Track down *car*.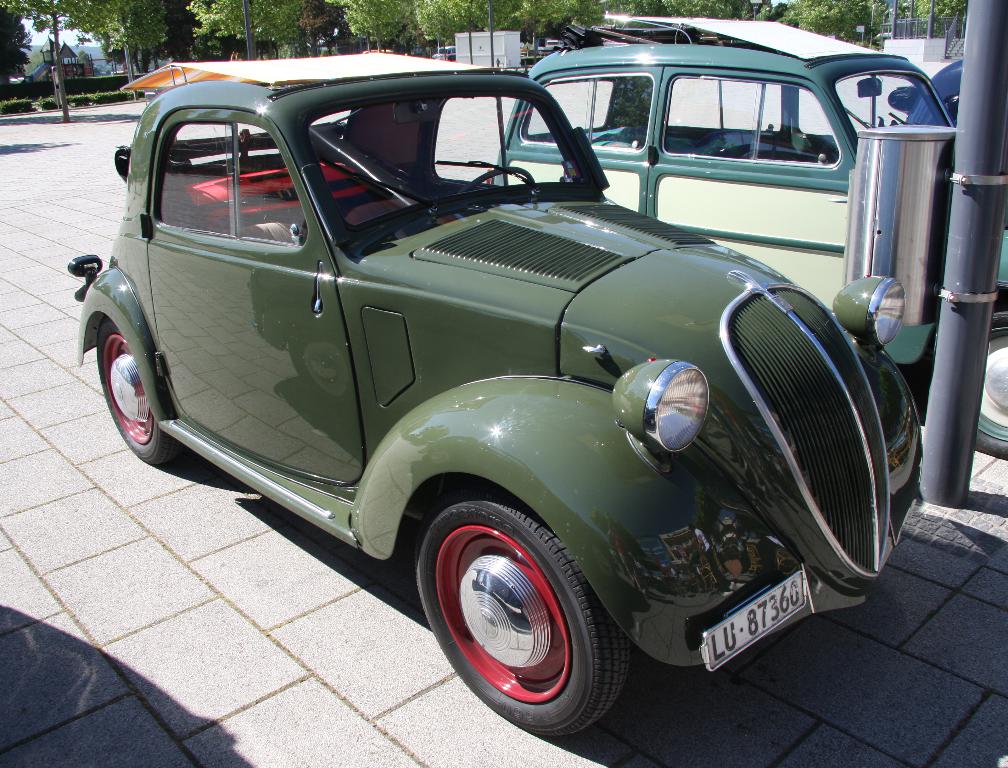
Tracked to crop(908, 64, 957, 135).
